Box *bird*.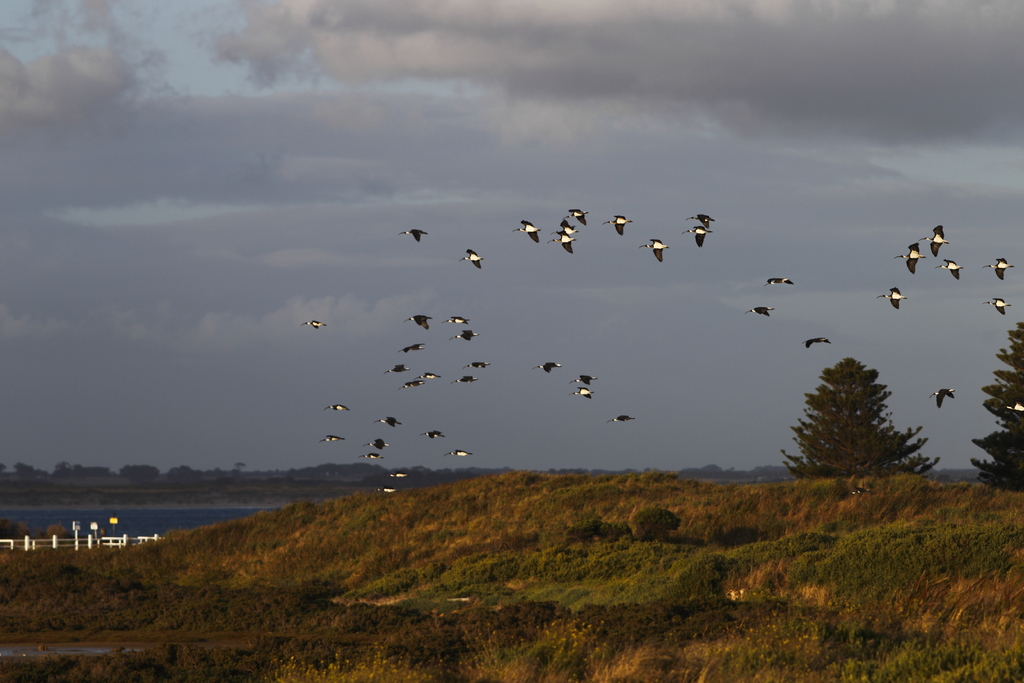
x1=534 y1=358 x2=566 y2=375.
